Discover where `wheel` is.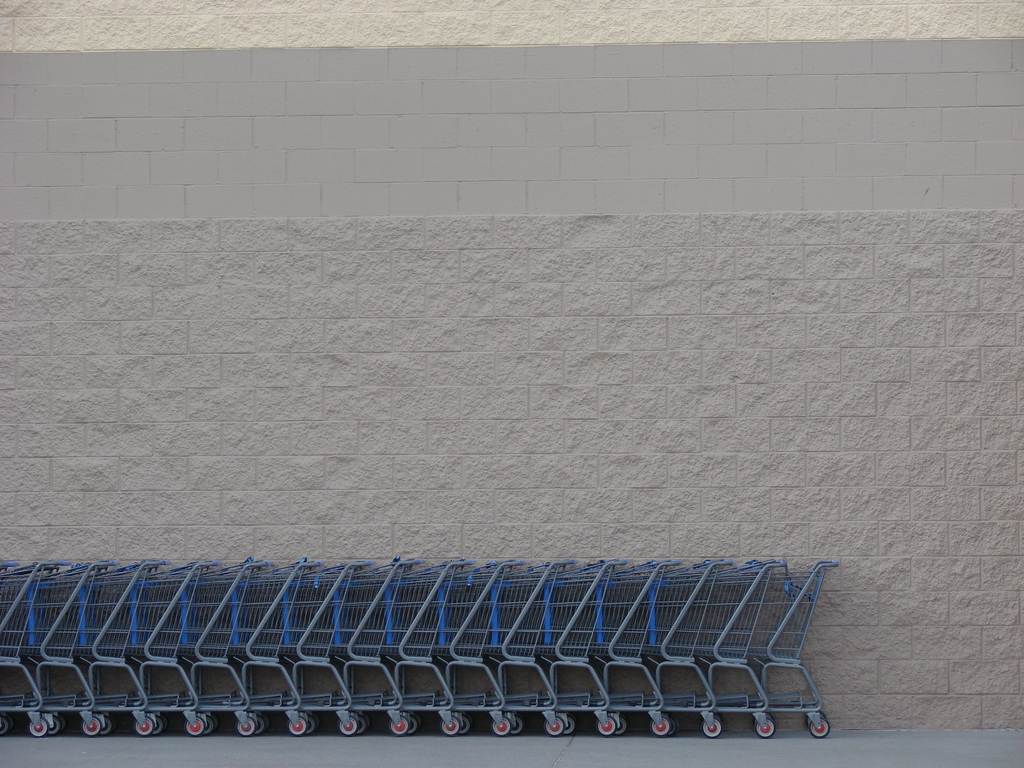
Discovered at select_region(460, 716, 469, 732).
